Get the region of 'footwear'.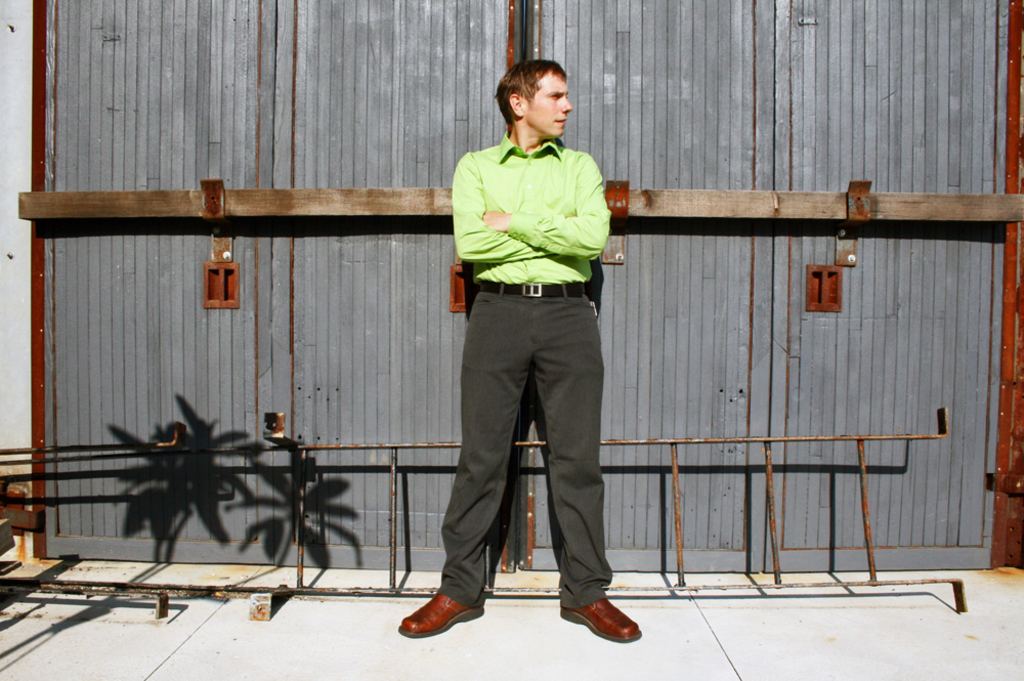
locate(396, 588, 480, 640).
